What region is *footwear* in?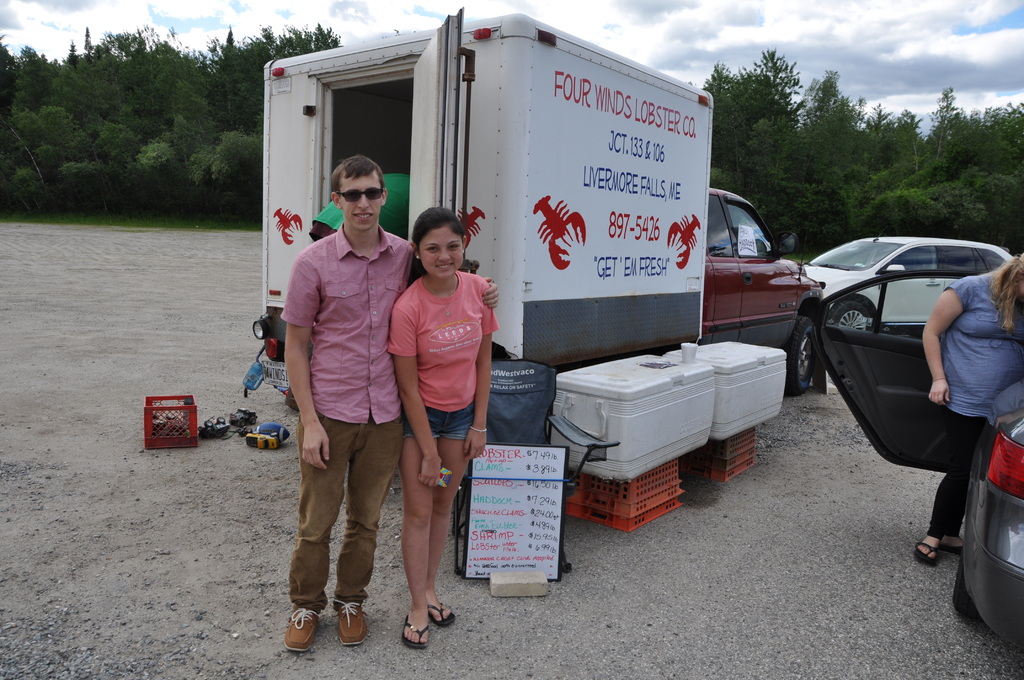
locate(938, 530, 963, 551).
